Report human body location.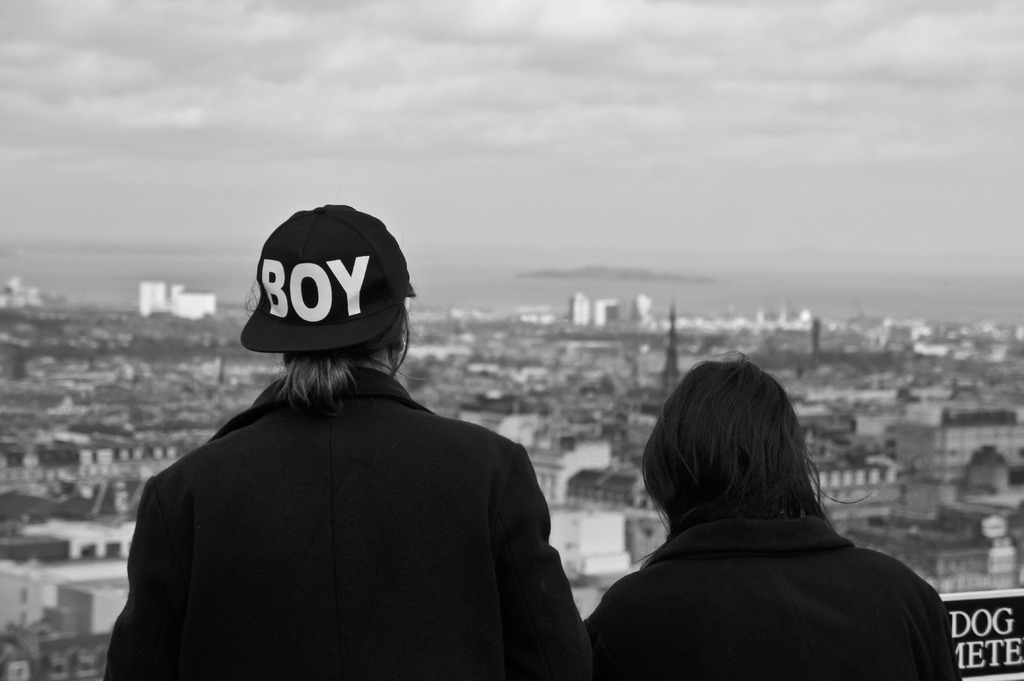
Report: select_region(579, 507, 964, 680).
